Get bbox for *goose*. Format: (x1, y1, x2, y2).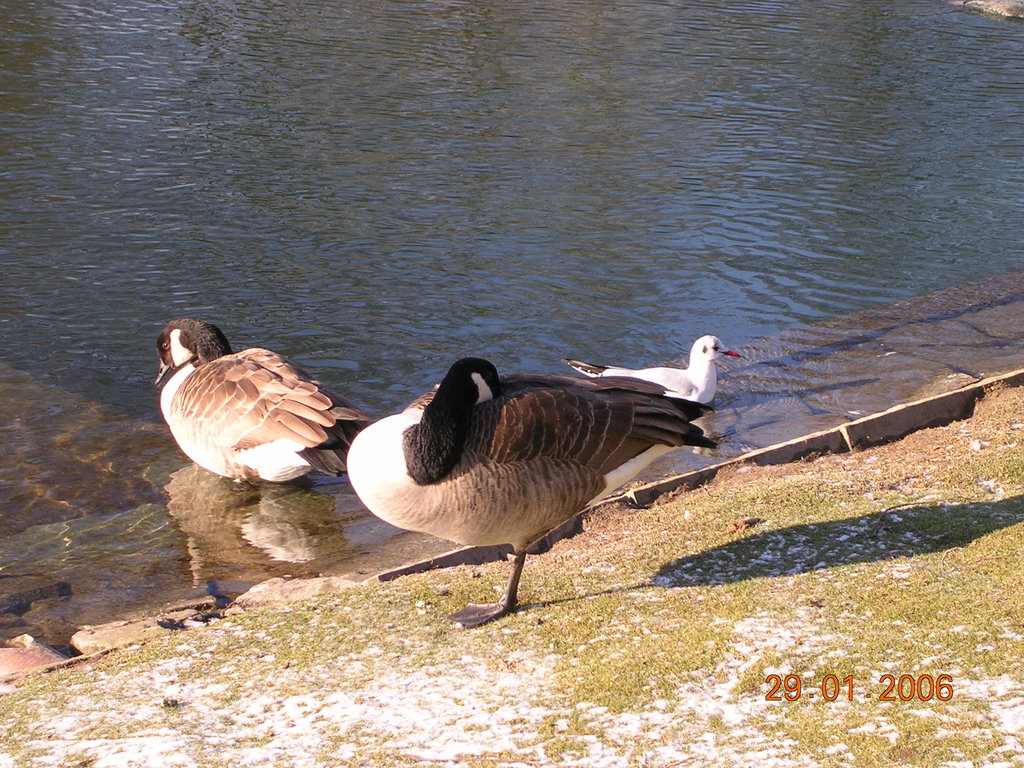
(149, 319, 366, 492).
